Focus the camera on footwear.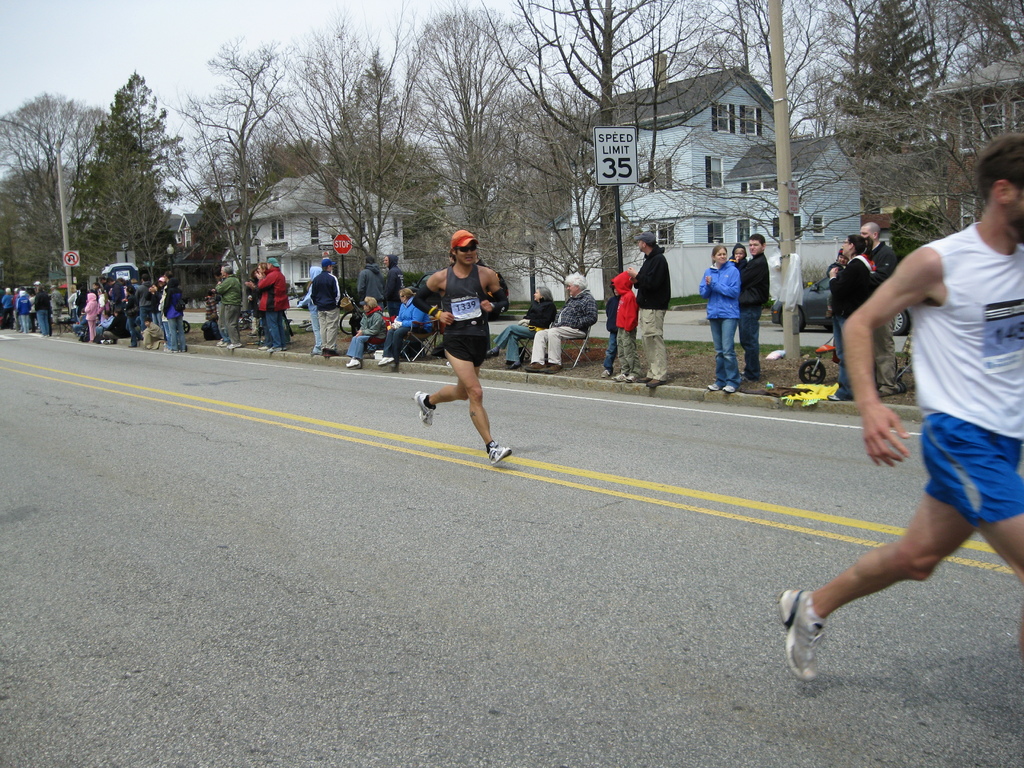
Focus region: <box>380,355,396,367</box>.
